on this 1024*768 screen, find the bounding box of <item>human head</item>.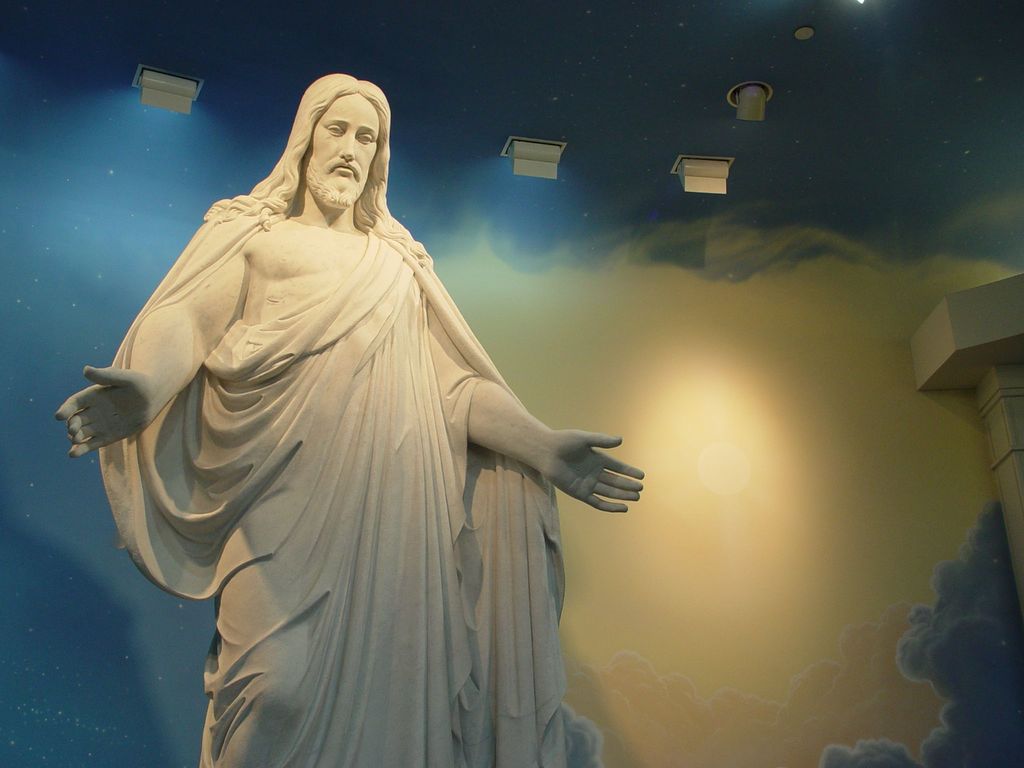
Bounding box: [298,66,396,198].
